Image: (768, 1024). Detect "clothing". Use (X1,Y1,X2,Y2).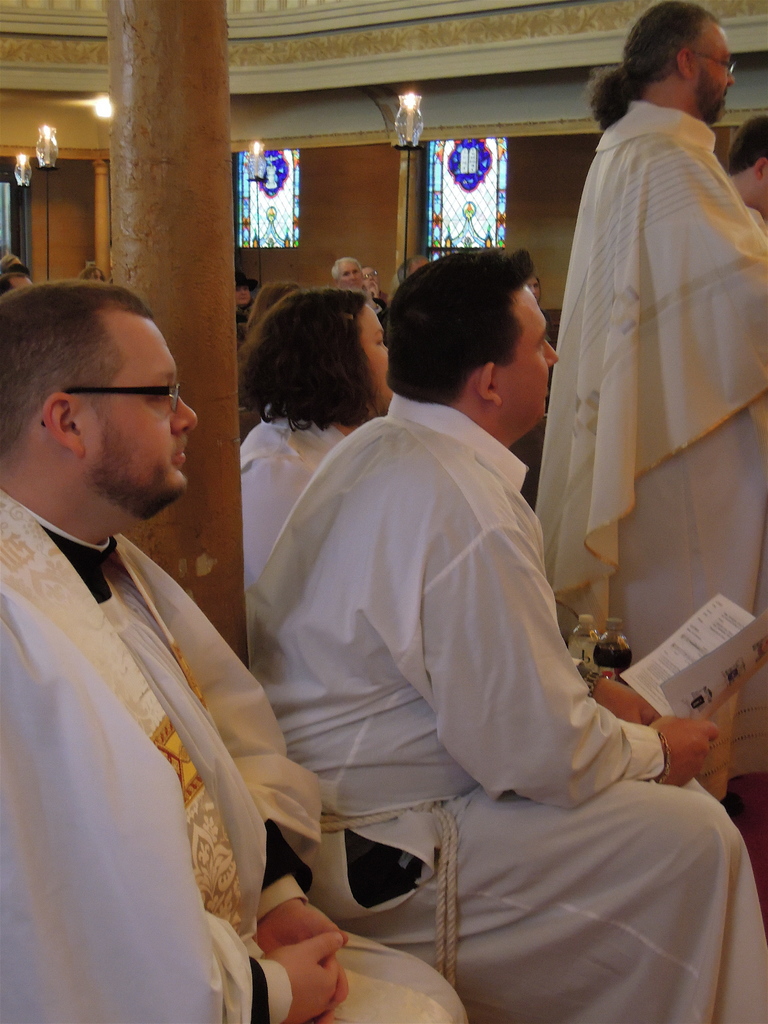
(0,475,465,1023).
